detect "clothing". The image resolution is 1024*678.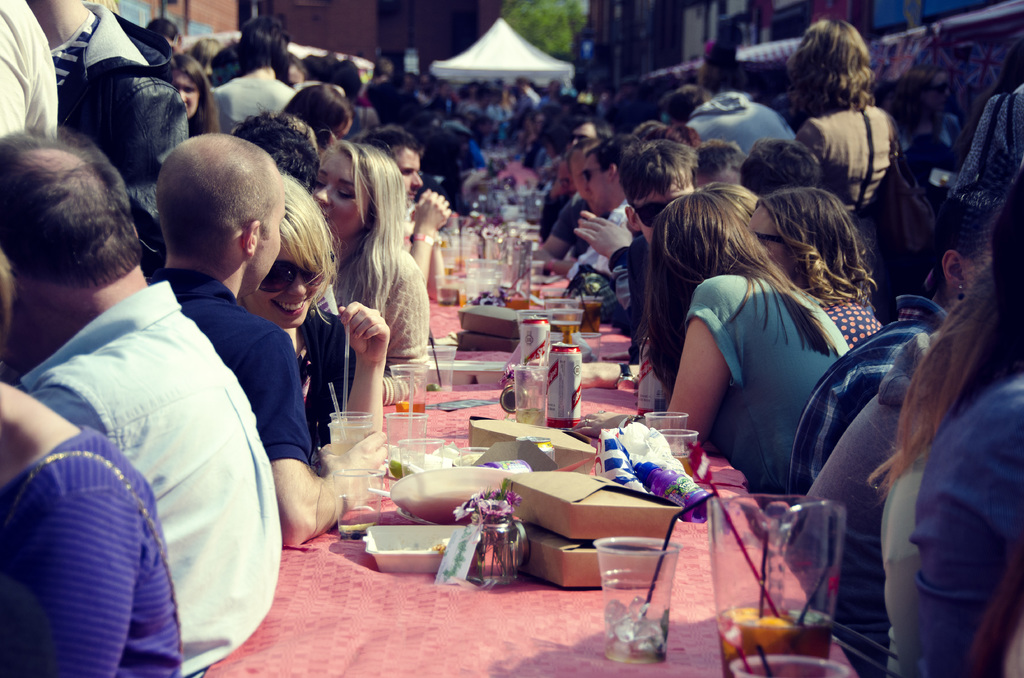
{"x1": 684, "y1": 275, "x2": 849, "y2": 536}.
